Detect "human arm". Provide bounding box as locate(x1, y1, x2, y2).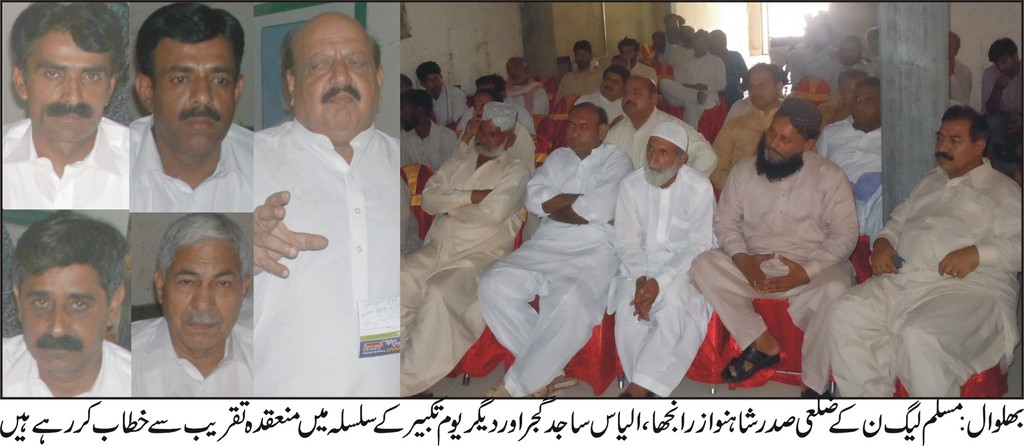
locate(700, 54, 724, 91).
